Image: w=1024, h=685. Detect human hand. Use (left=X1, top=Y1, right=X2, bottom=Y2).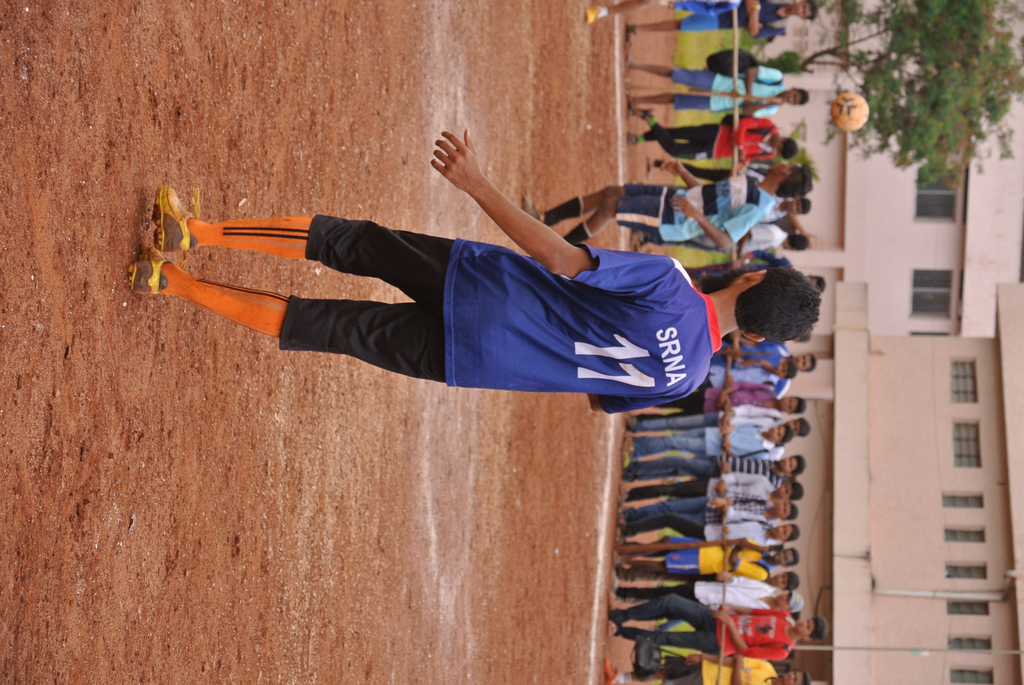
(left=717, top=602, right=733, bottom=612).
